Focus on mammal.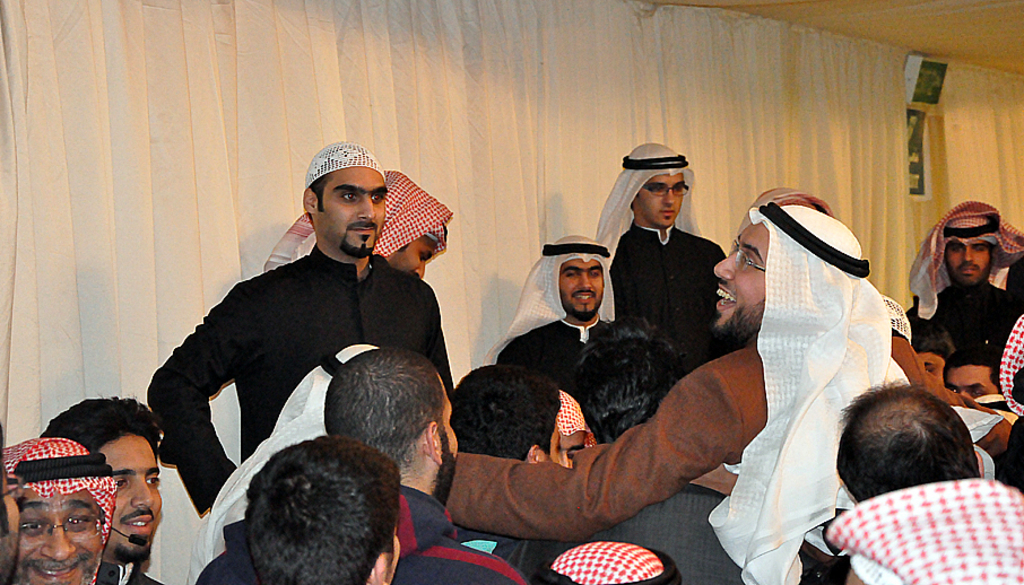
Focused at bbox=(592, 141, 729, 335).
